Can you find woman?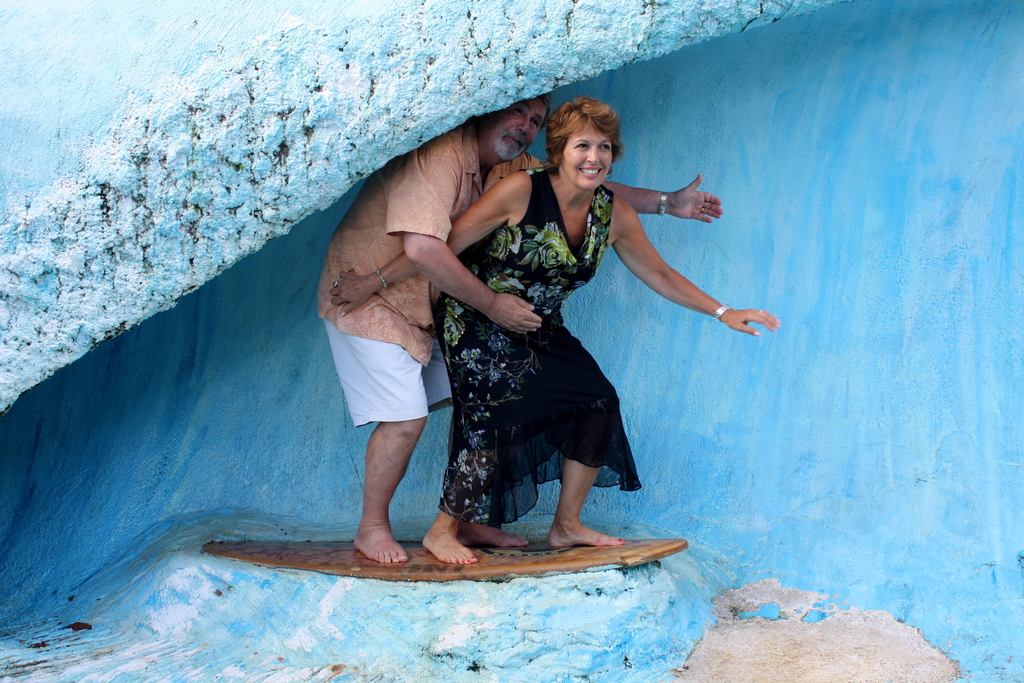
Yes, bounding box: region(394, 106, 727, 557).
